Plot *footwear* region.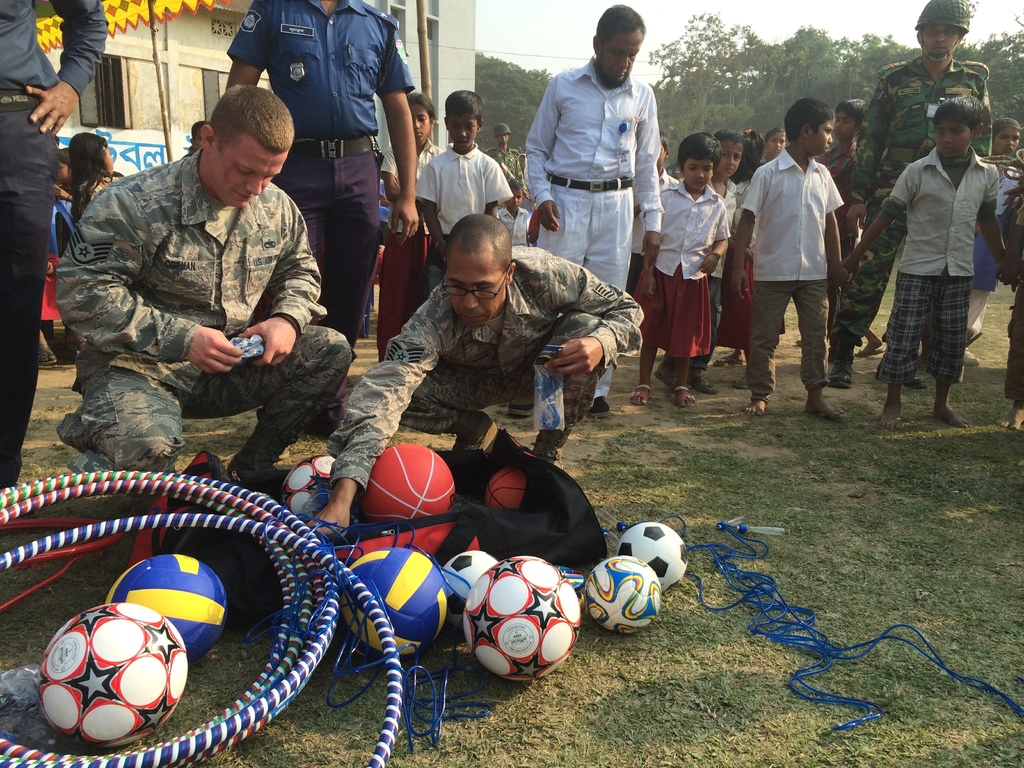
Plotted at bbox=[965, 345, 984, 366].
